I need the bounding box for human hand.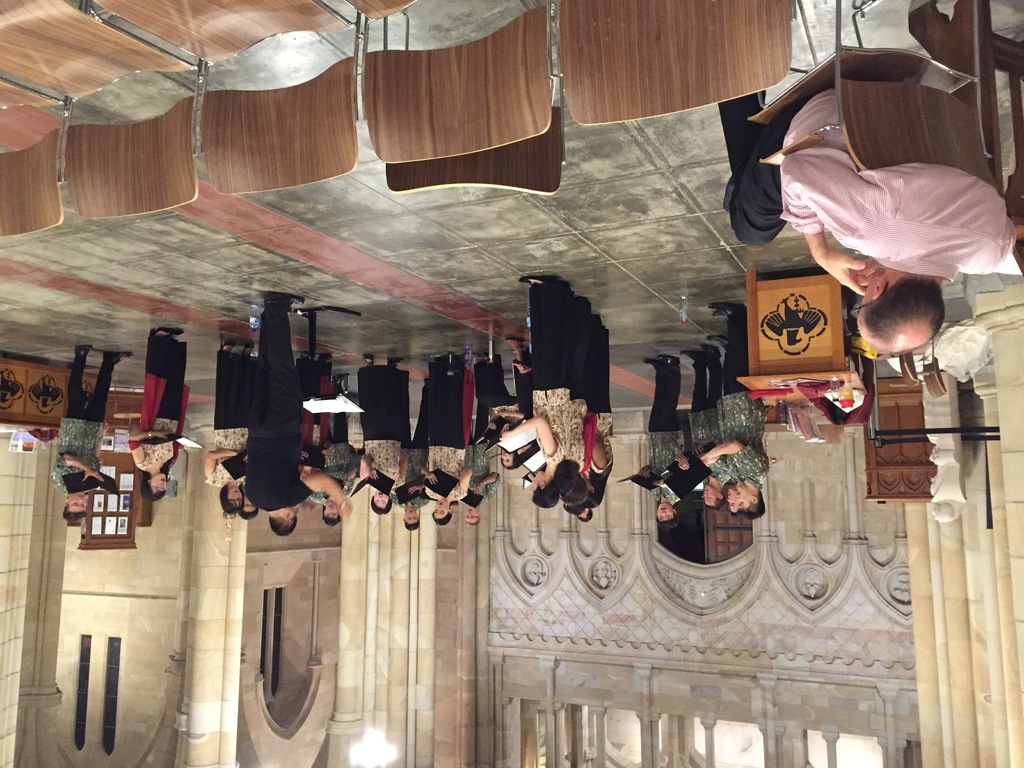
Here it is: [x1=363, y1=470, x2=379, y2=481].
